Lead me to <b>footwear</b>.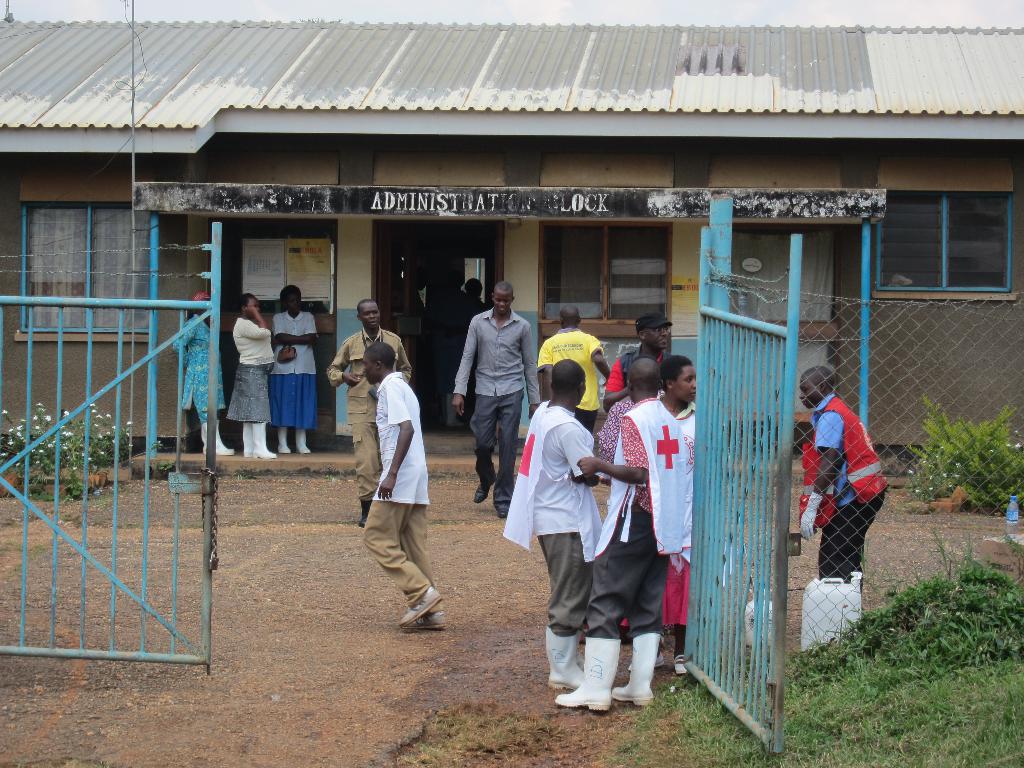
Lead to x1=397, y1=582, x2=438, y2=628.
